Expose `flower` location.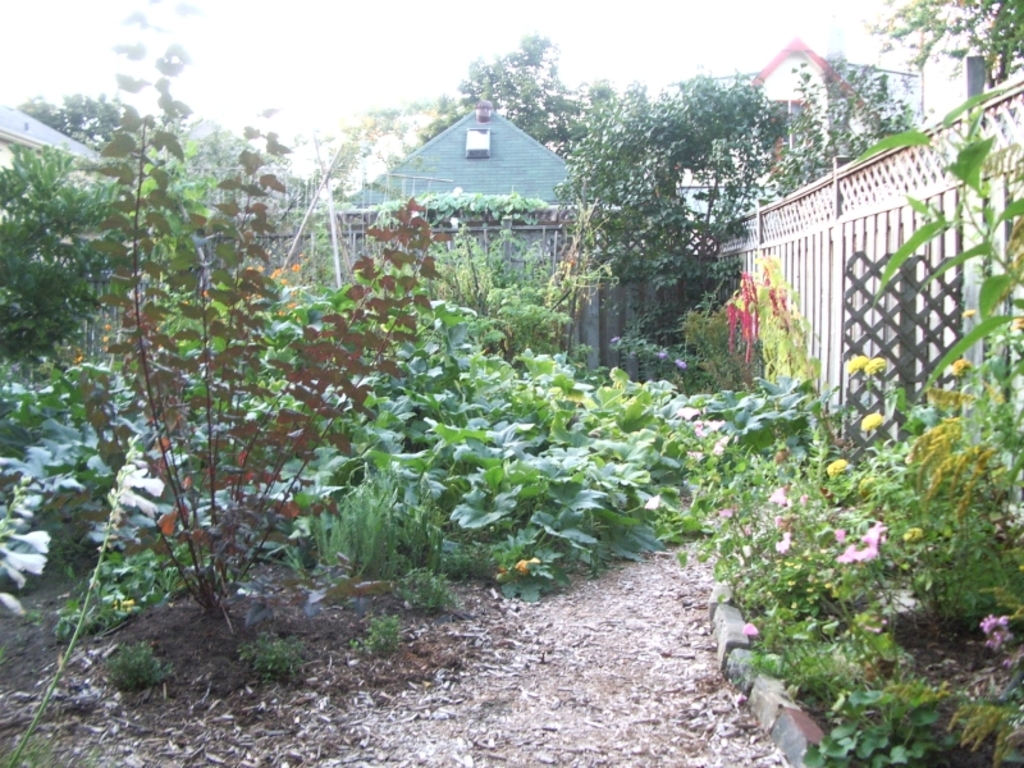
Exposed at 846 357 867 380.
